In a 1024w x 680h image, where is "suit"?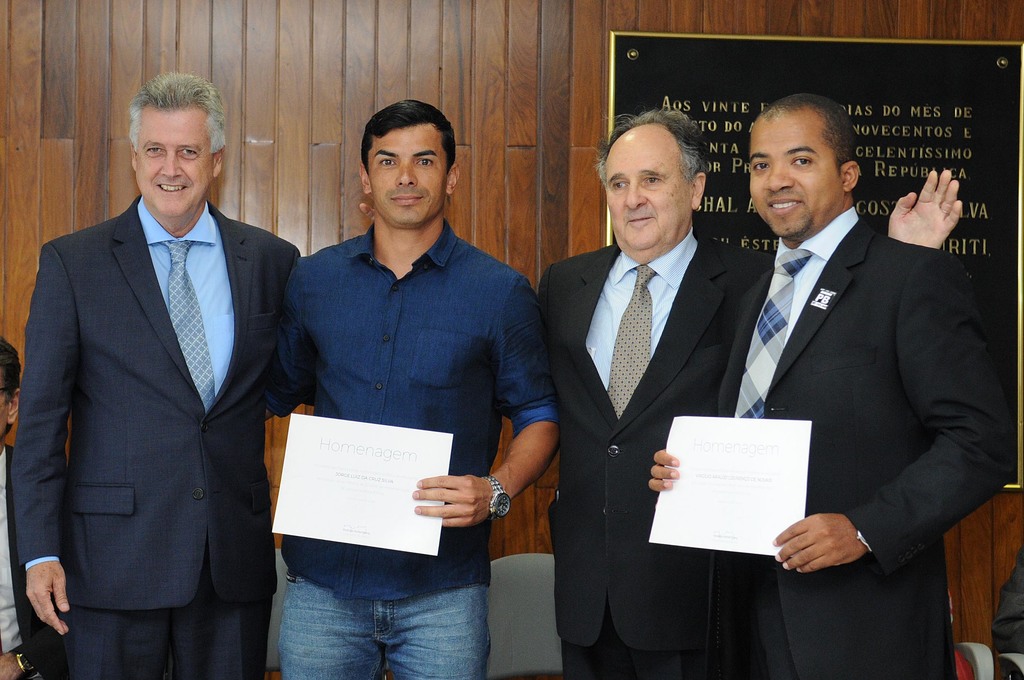
crop(17, 60, 292, 679).
